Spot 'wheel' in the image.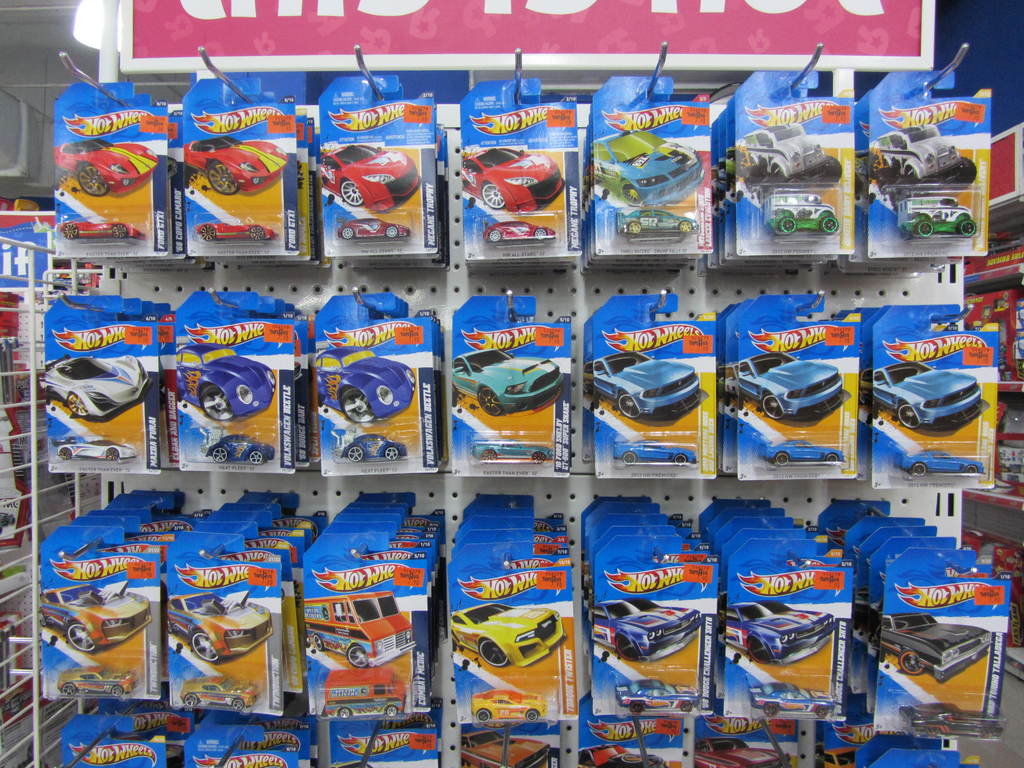
'wheel' found at crop(828, 454, 836, 463).
